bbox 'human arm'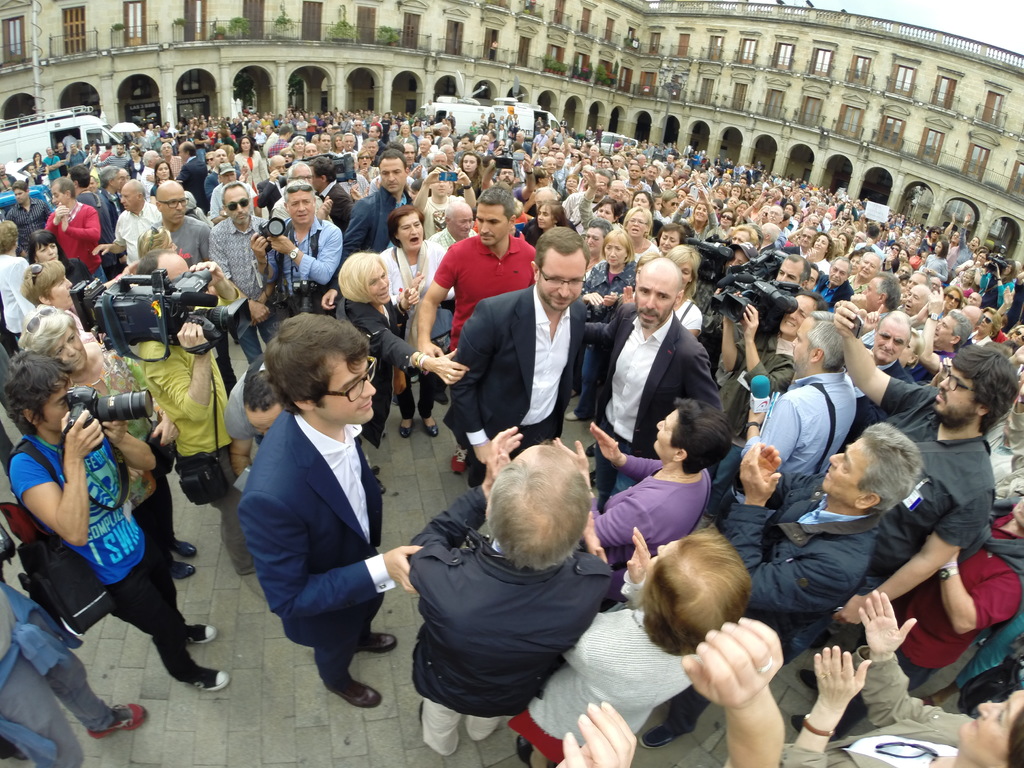
824 481 997 633
